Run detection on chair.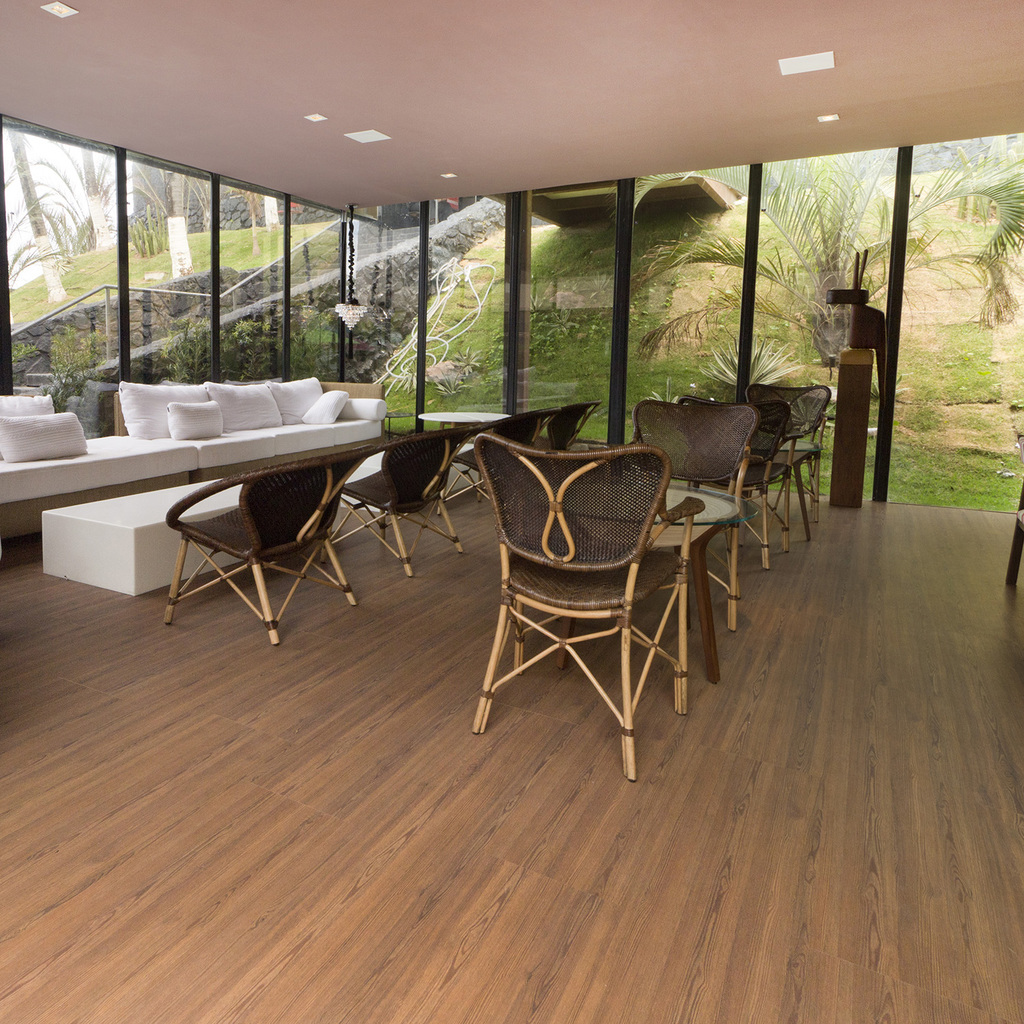
Result: box(683, 388, 791, 566).
